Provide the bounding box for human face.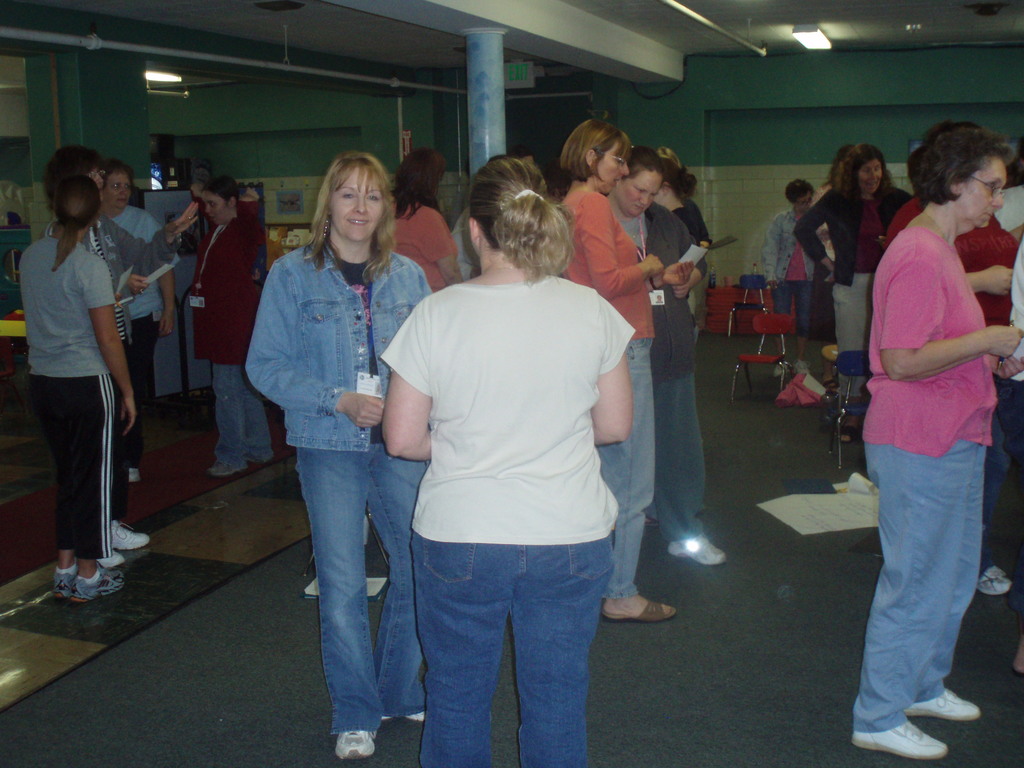
<box>106,174,129,206</box>.
